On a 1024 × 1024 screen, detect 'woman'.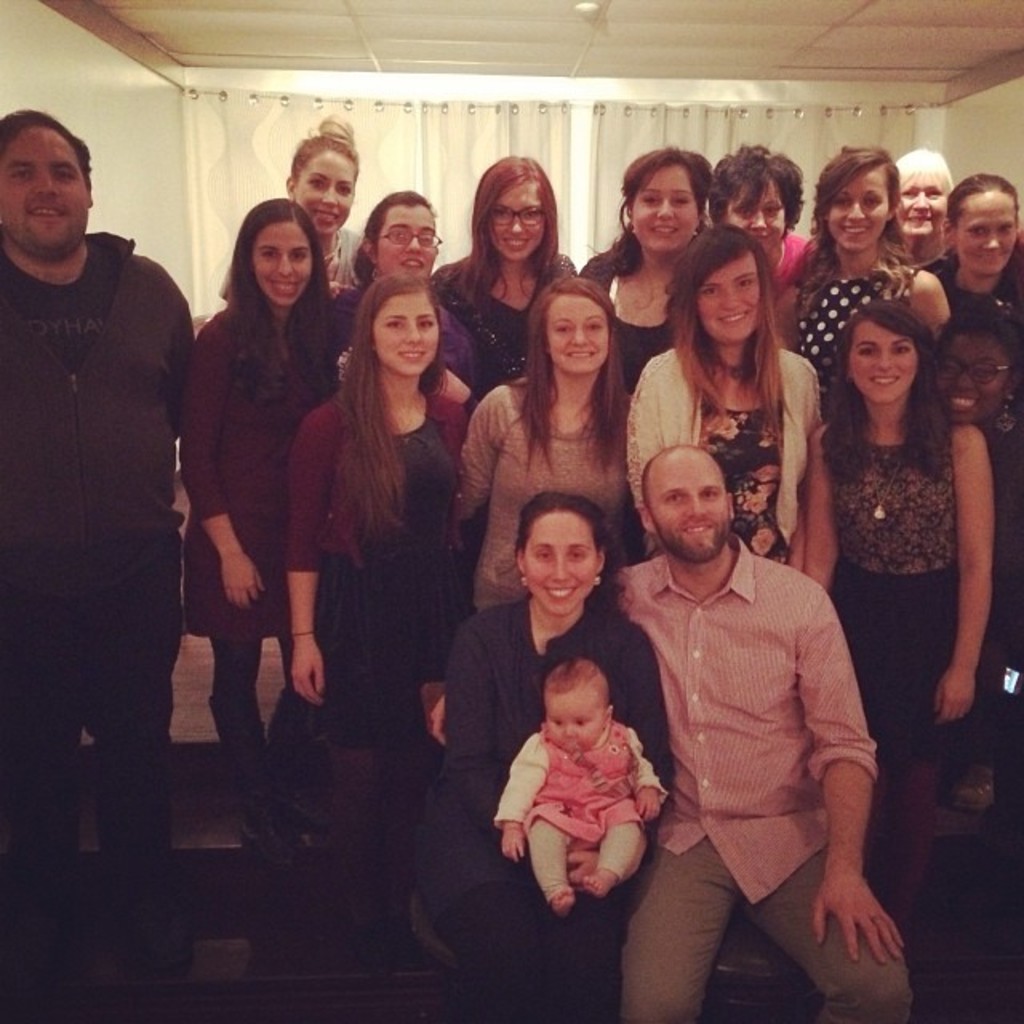
x1=808, y1=302, x2=1000, y2=958.
